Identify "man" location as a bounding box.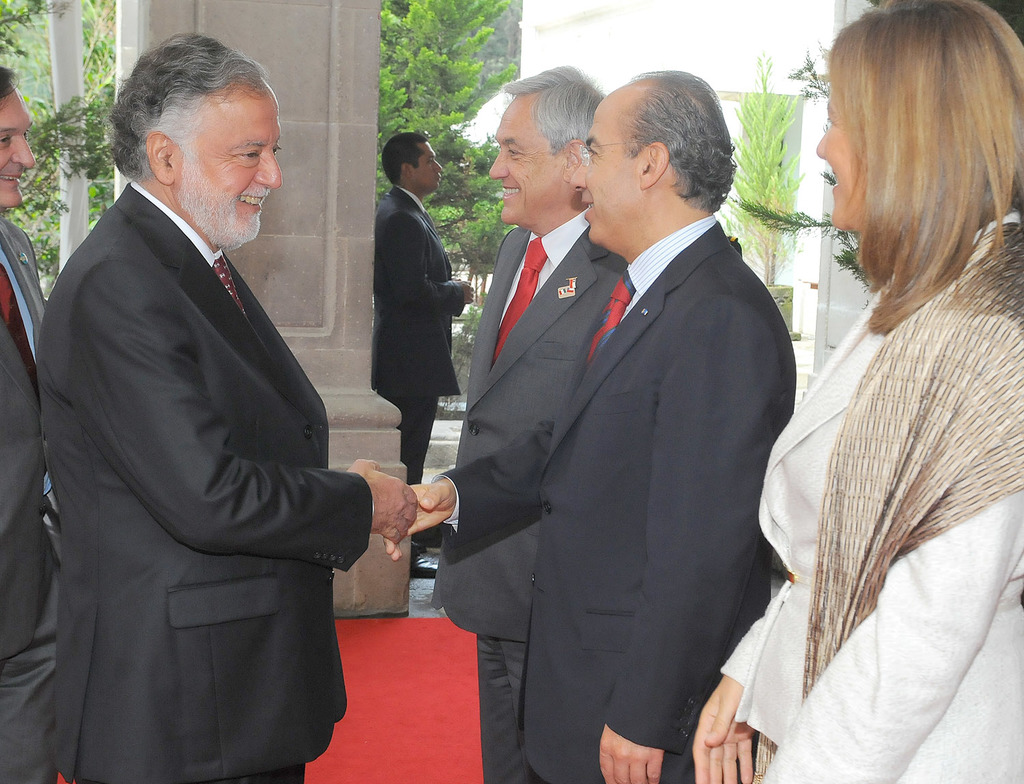
[x1=21, y1=29, x2=394, y2=781].
